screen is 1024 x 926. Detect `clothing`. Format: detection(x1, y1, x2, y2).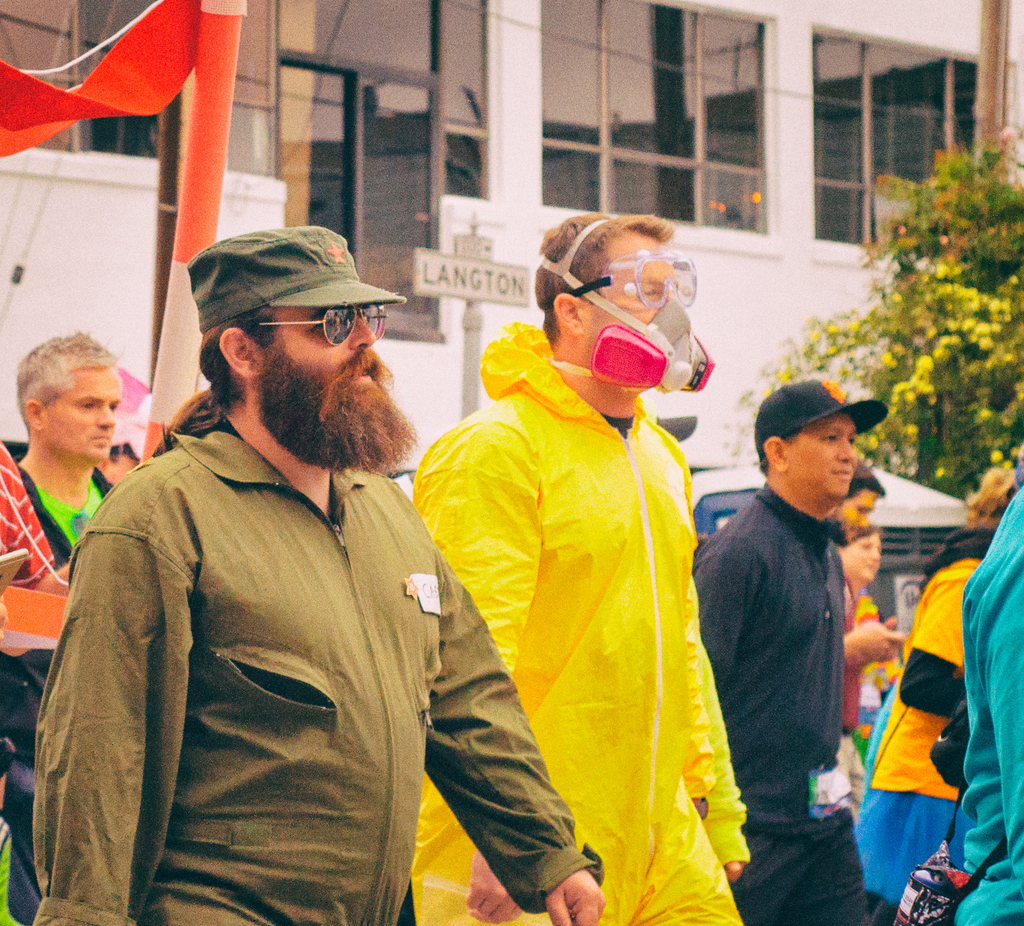
detection(702, 472, 870, 925).
